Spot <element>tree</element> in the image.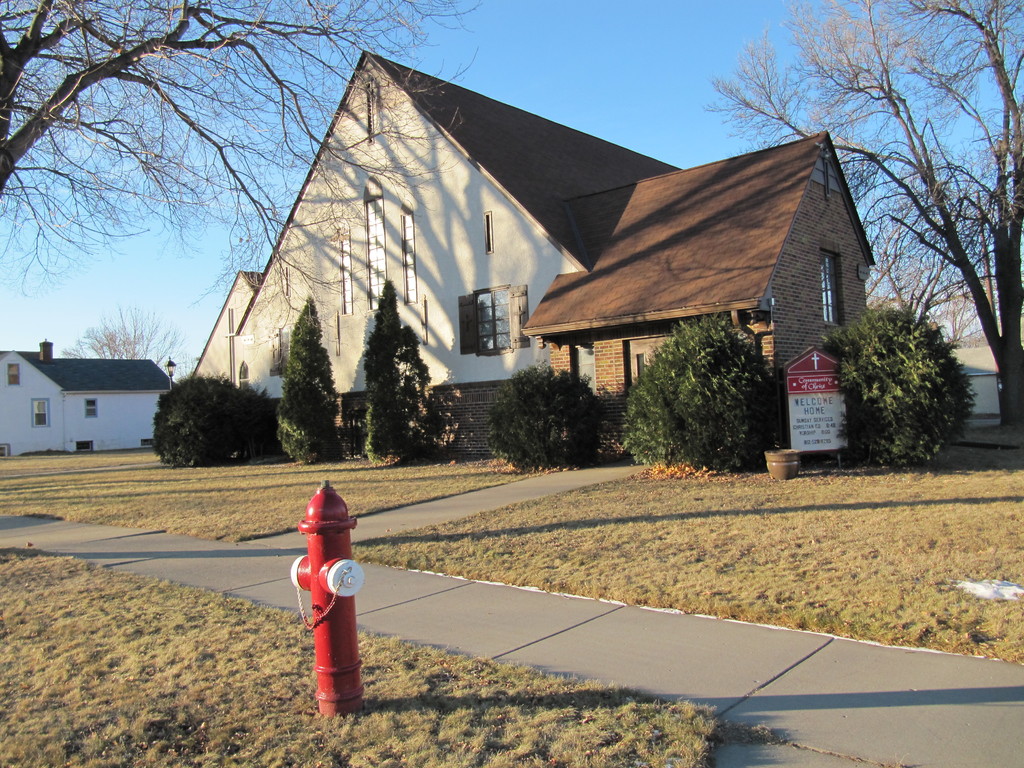
<element>tree</element> found at {"x1": 62, "y1": 307, "x2": 190, "y2": 373}.
